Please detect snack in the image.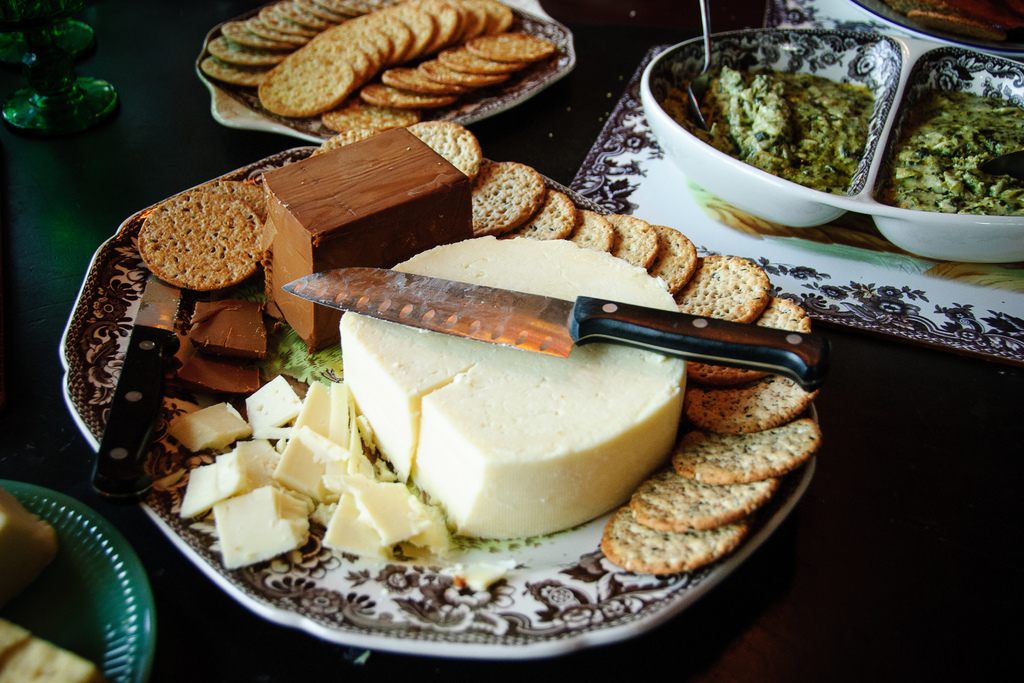
select_region(516, 189, 580, 239).
